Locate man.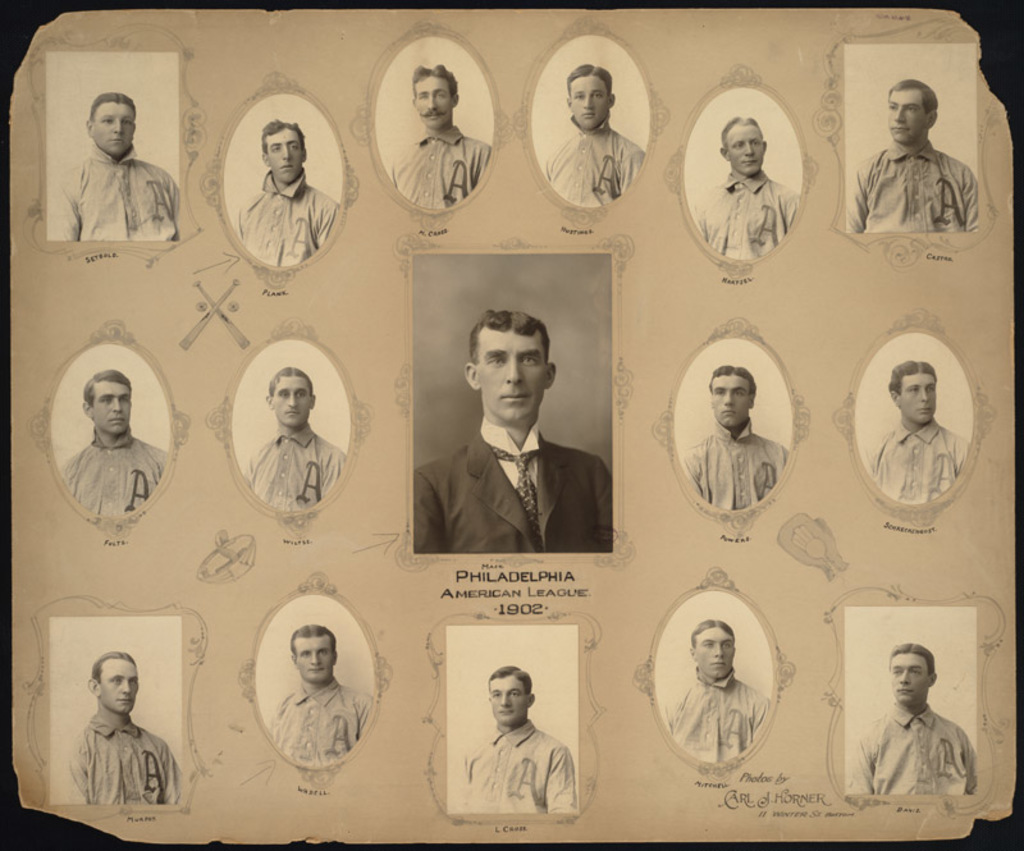
Bounding box: box=[232, 113, 337, 262].
